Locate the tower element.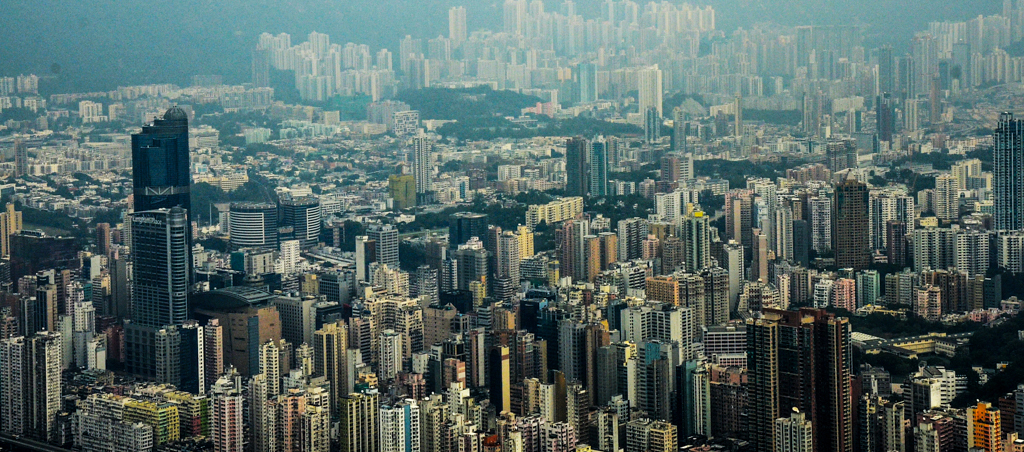
Element bbox: [601,413,620,451].
